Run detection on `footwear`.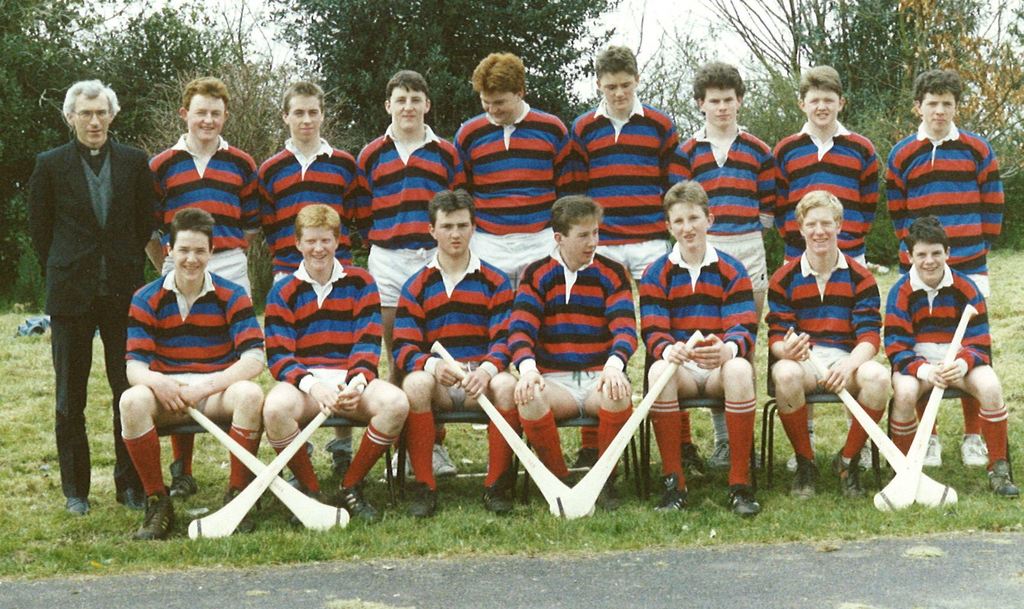
Result: (485,488,513,513).
